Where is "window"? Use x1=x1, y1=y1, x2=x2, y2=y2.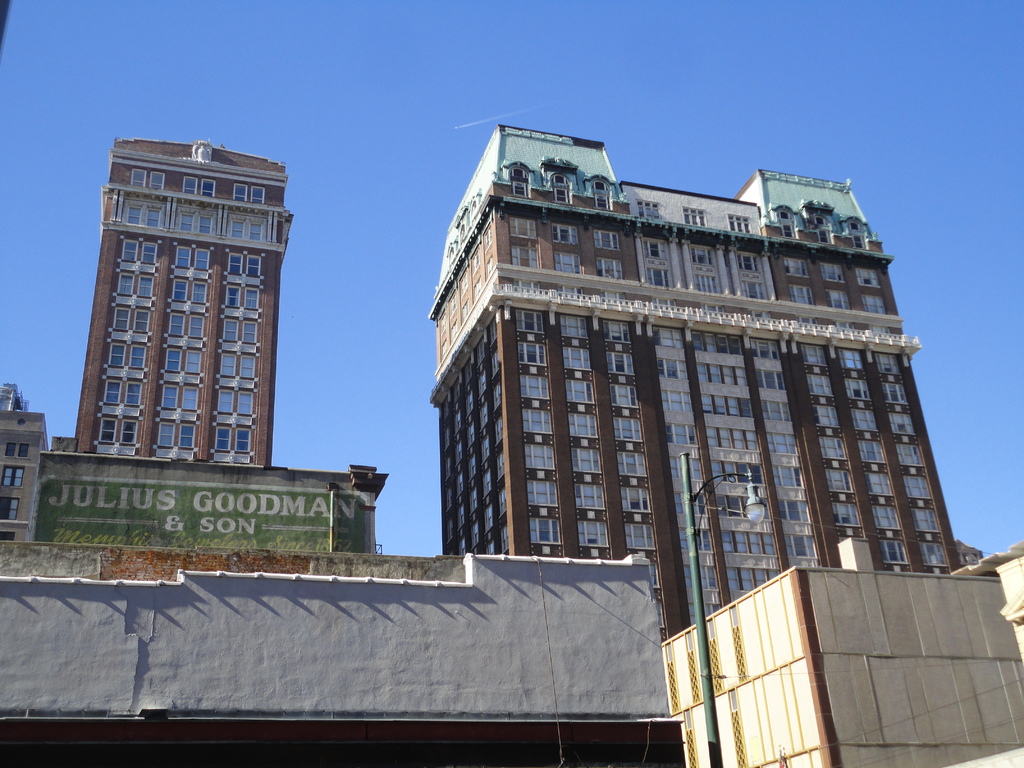
x1=733, y1=249, x2=761, y2=271.
